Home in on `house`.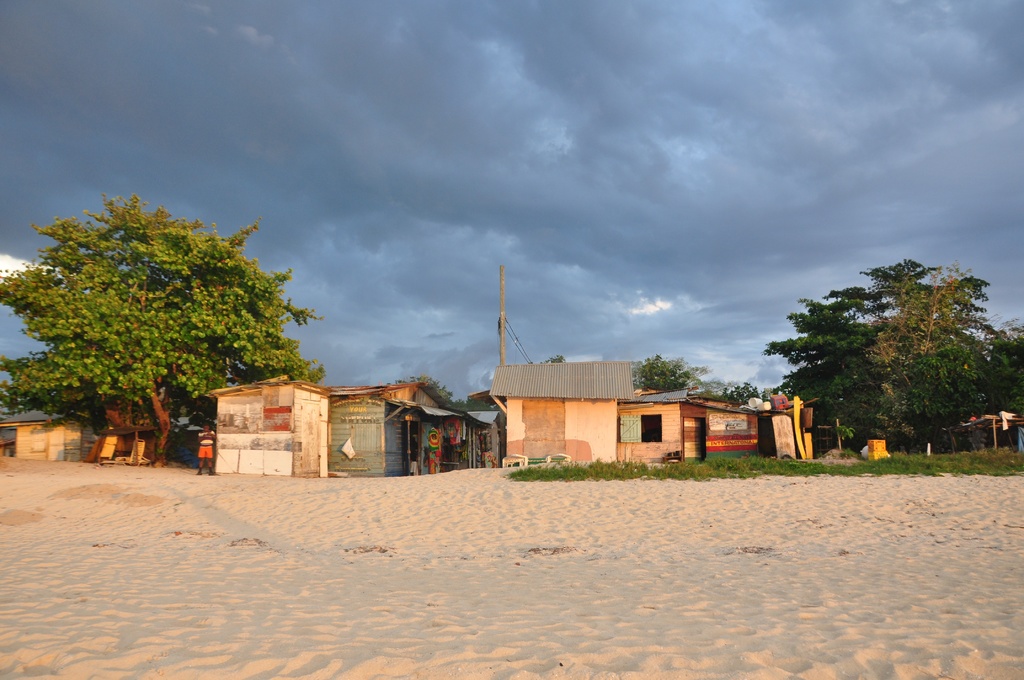
Homed in at select_region(769, 389, 819, 464).
